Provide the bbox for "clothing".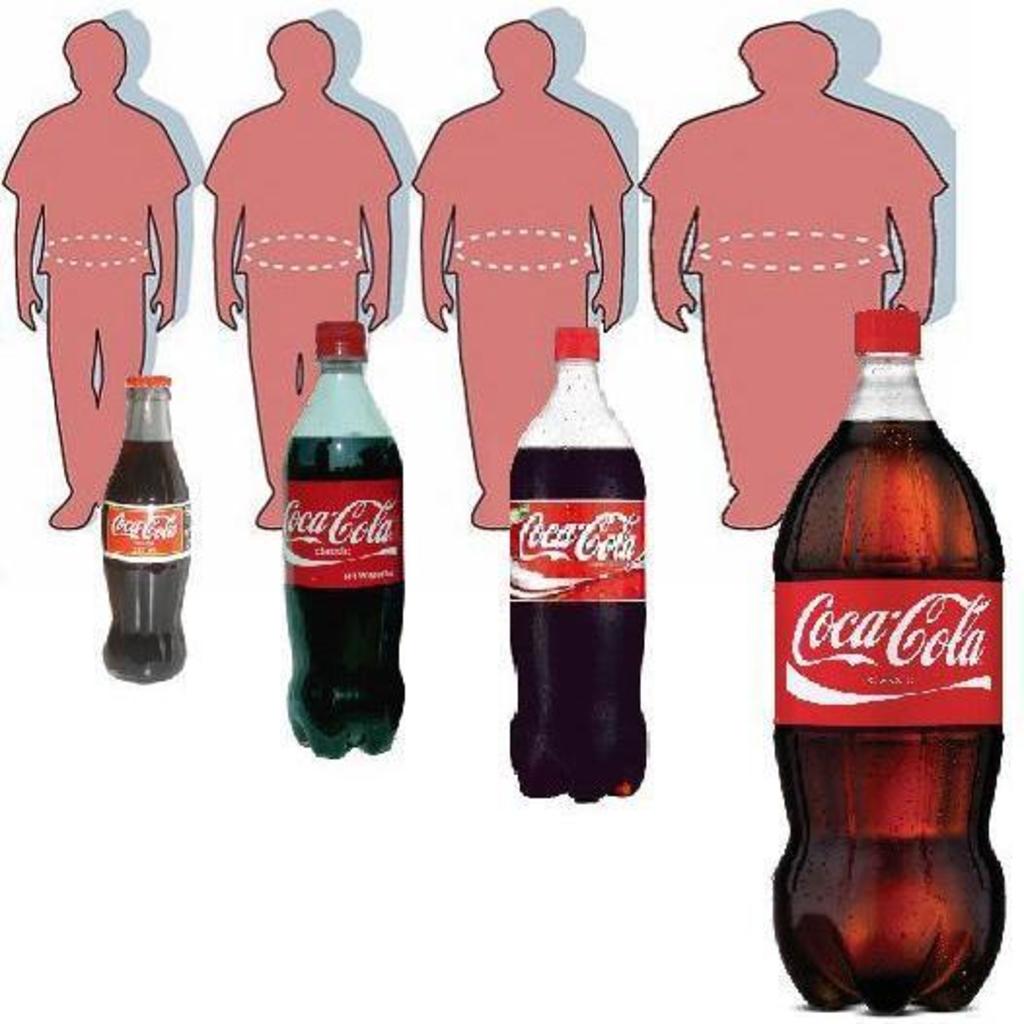
box=[2, 88, 191, 493].
